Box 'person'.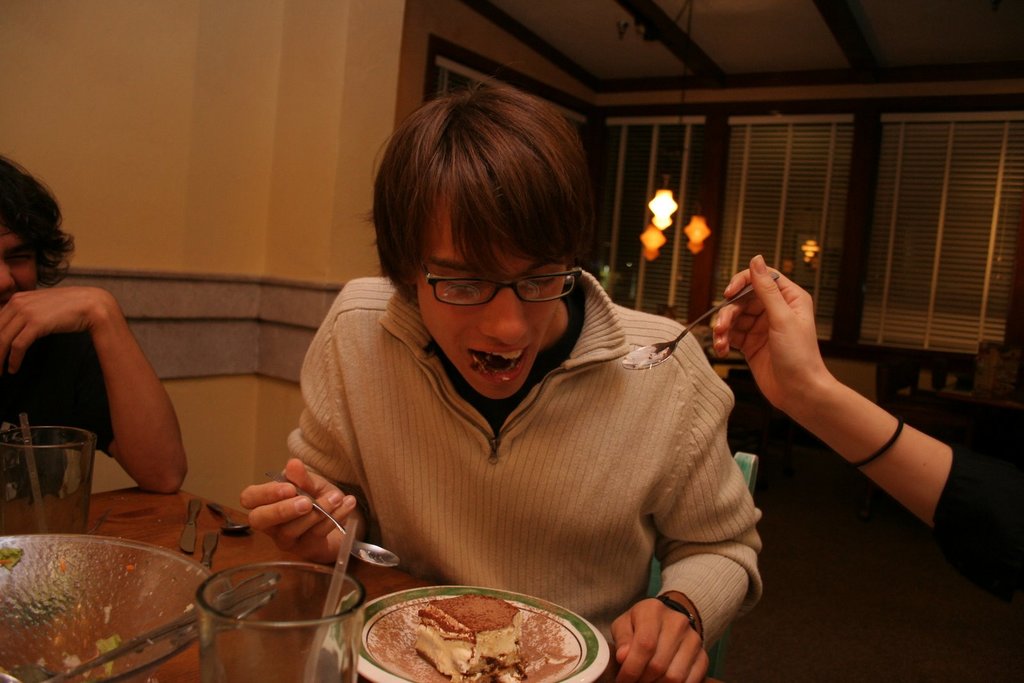
0,147,190,495.
